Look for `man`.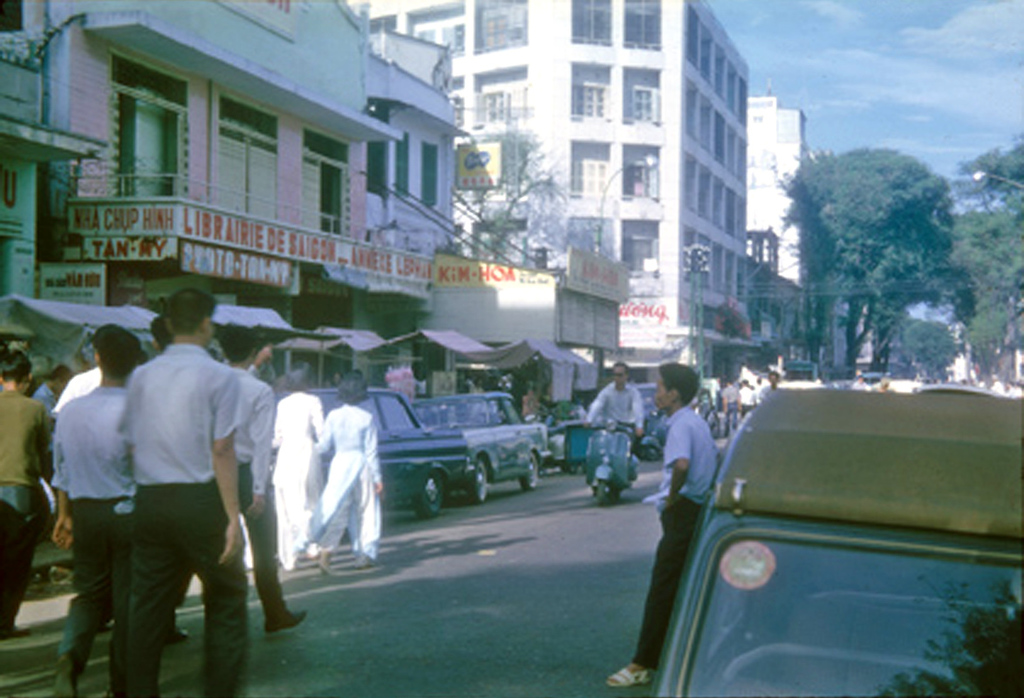
Found: <region>720, 378, 738, 433</region>.
